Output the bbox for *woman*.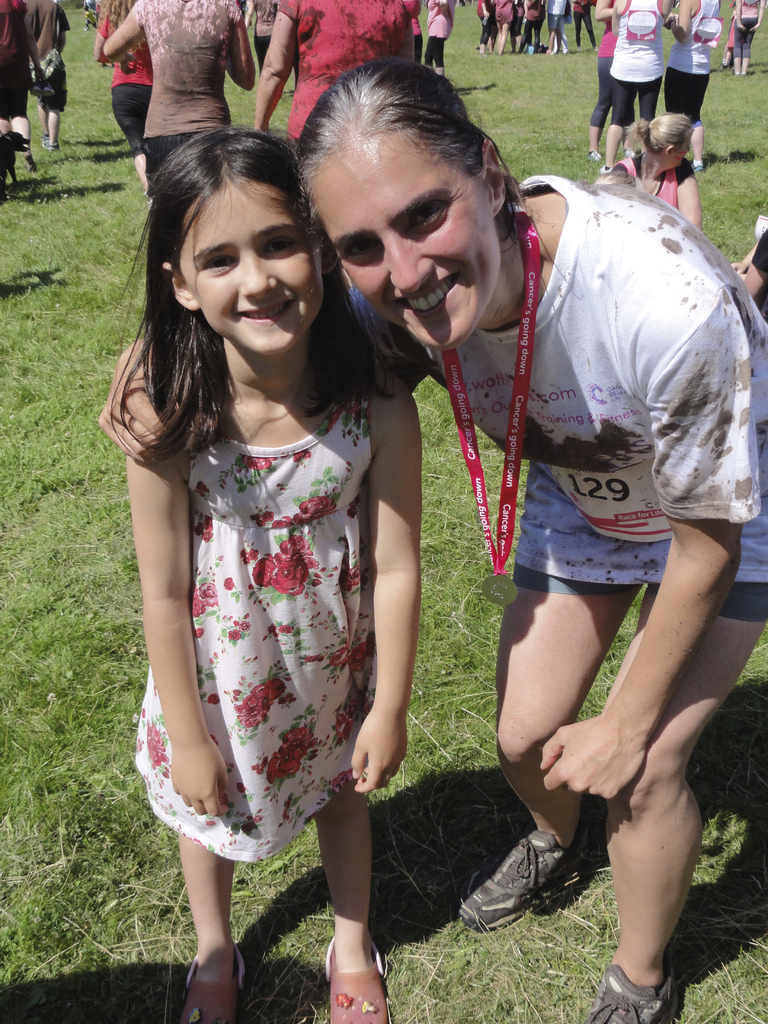
detection(0, 0, 44, 189).
